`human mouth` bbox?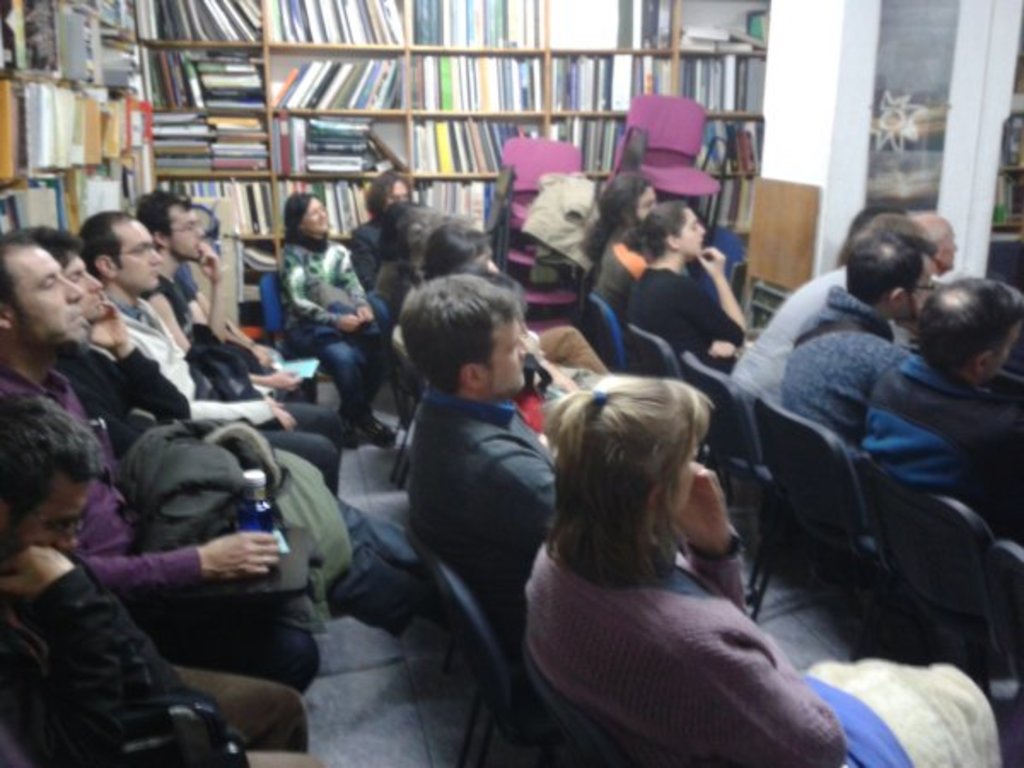
63,305,94,331
